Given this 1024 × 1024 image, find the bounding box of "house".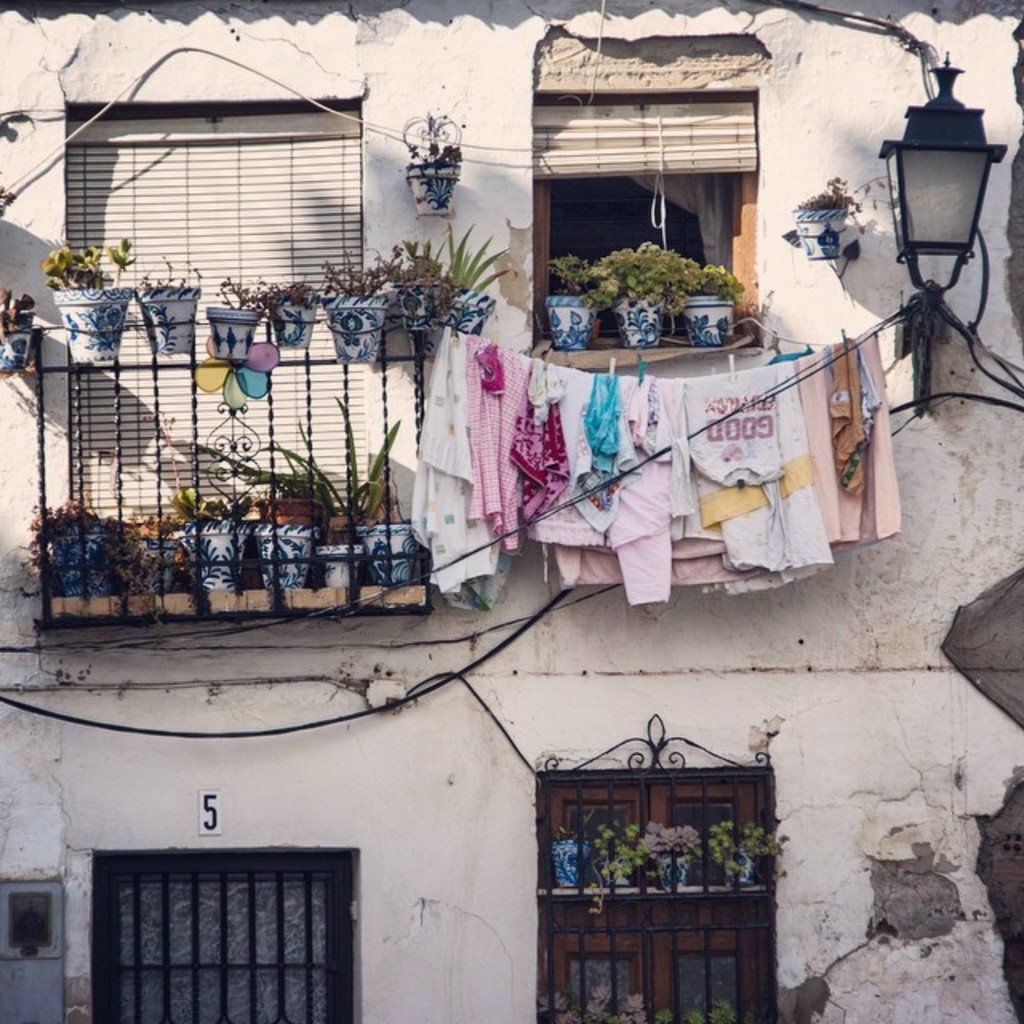
BBox(0, 0, 1022, 1022).
